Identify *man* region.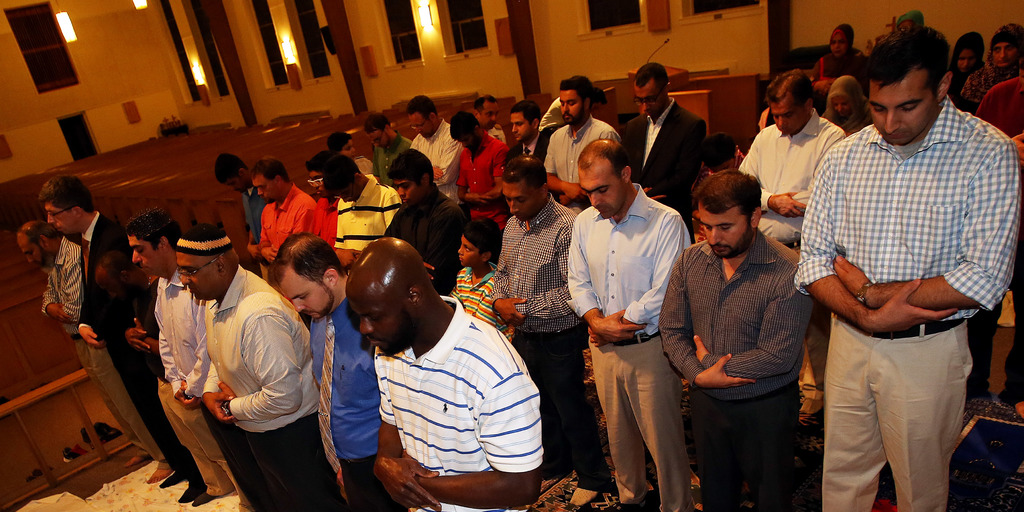
Region: BBox(564, 138, 691, 511).
